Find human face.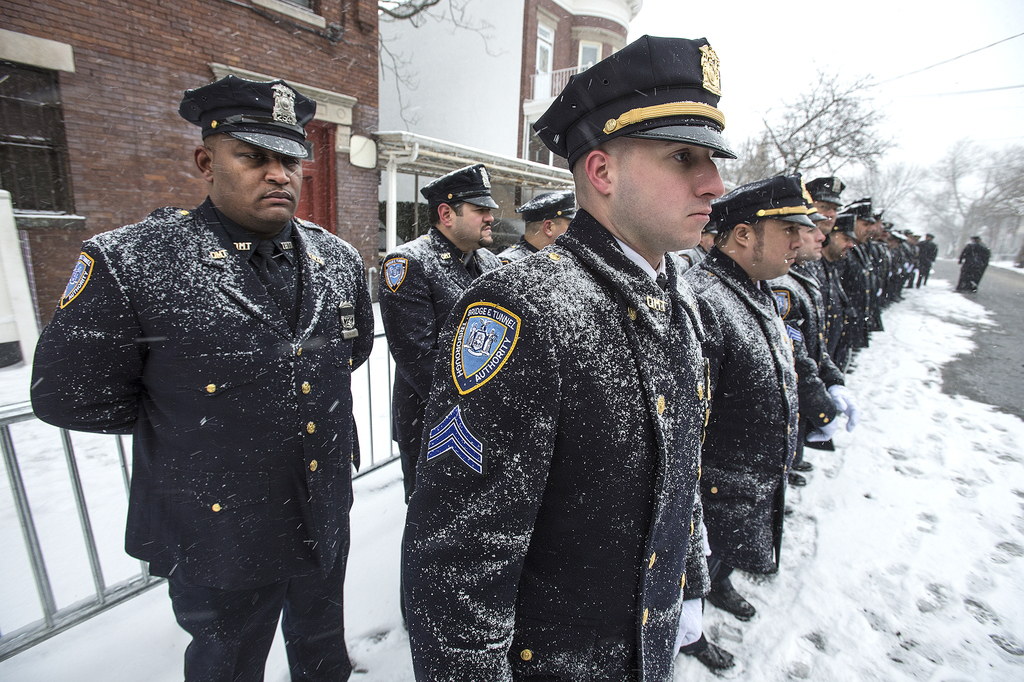
[850, 210, 865, 238].
